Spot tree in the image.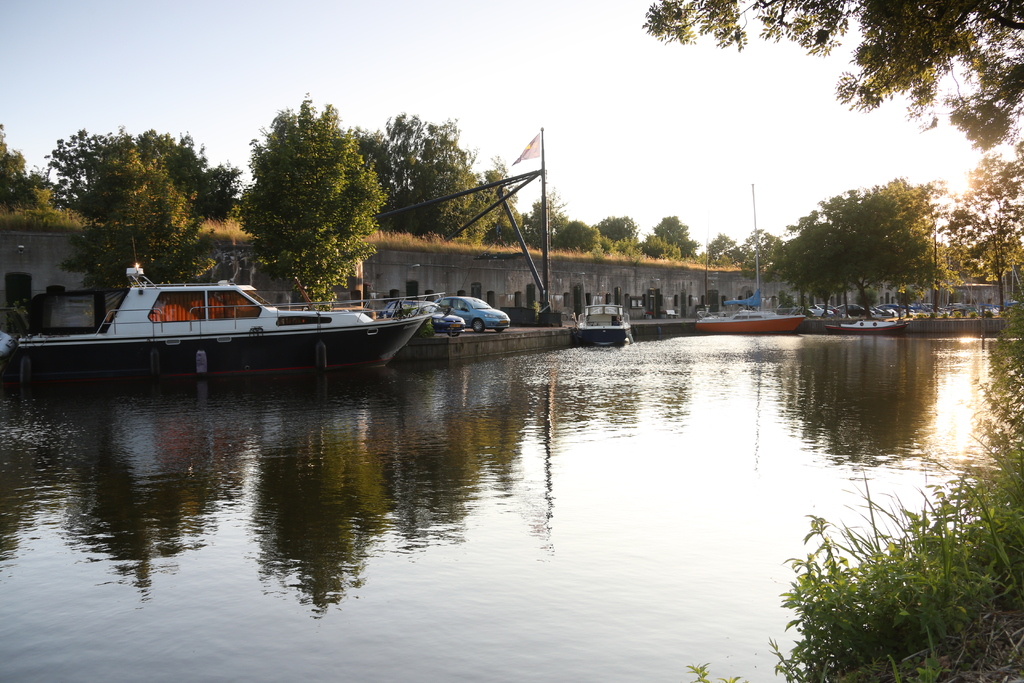
tree found at BBox(236, 92, 392, 311).
